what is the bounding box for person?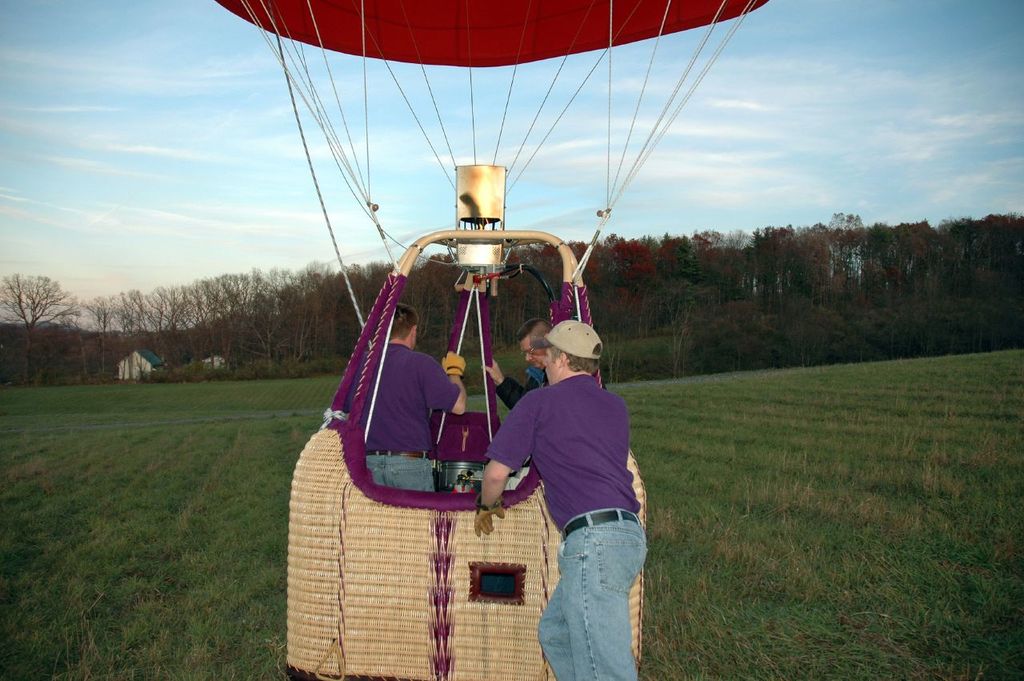
x1=489 y1=319 x2=554 y2=404.
